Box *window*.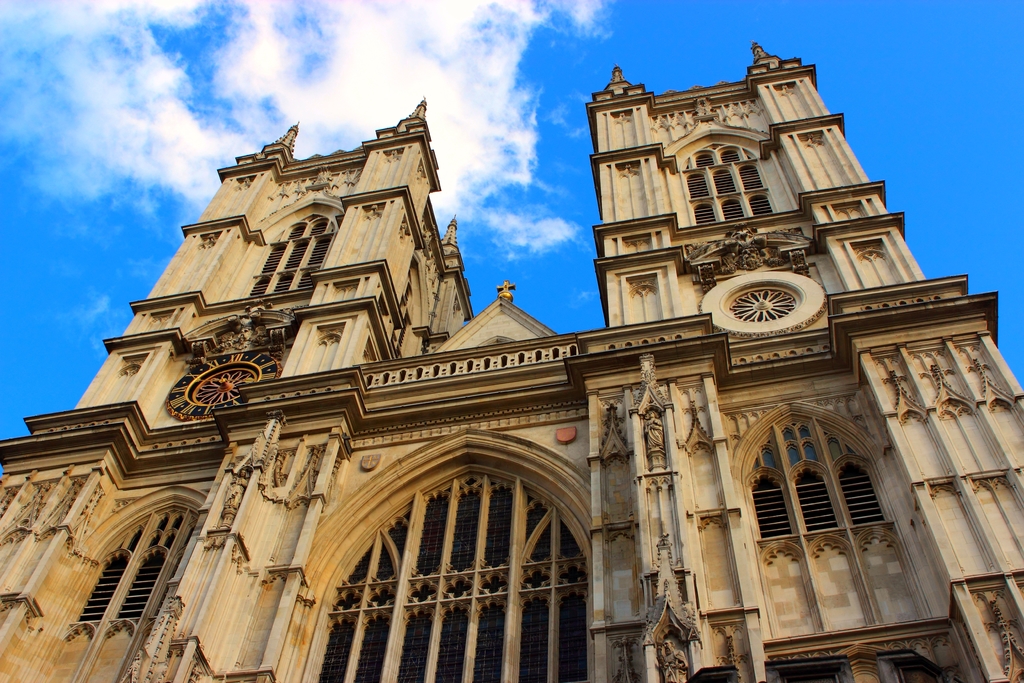
pyautogui.locateOnScreen(297, 438, 641, 655).
